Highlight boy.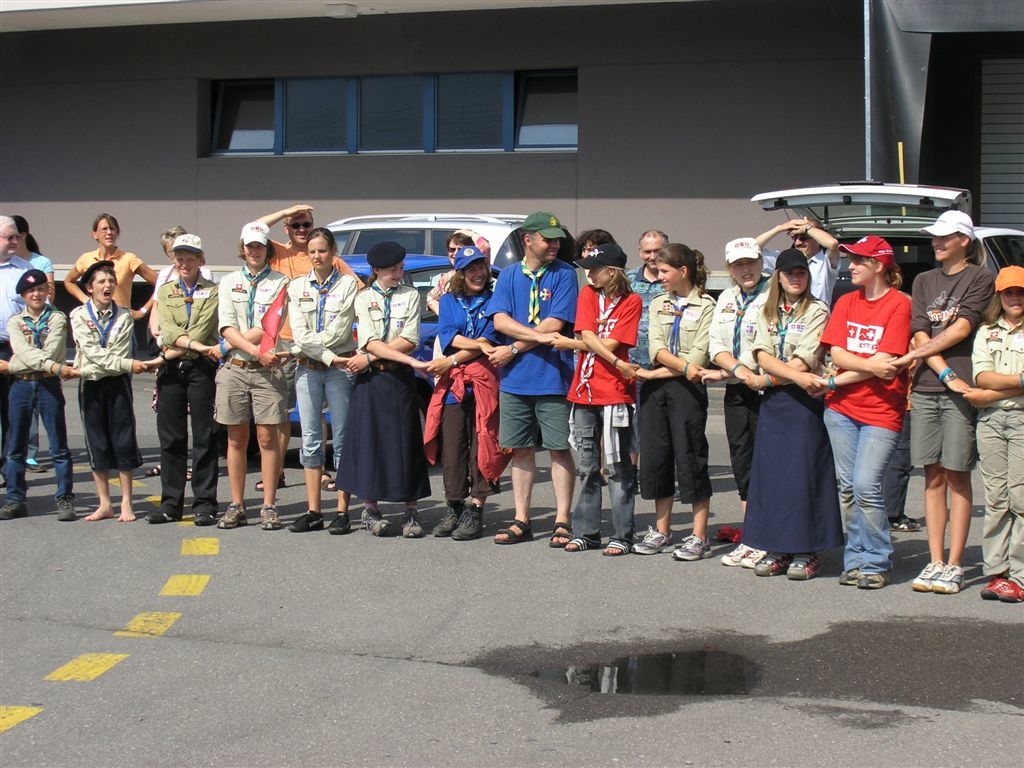
Highlighted region: {"x1": 0, "y1": 268, "x2": 68, "y2": 521}.
